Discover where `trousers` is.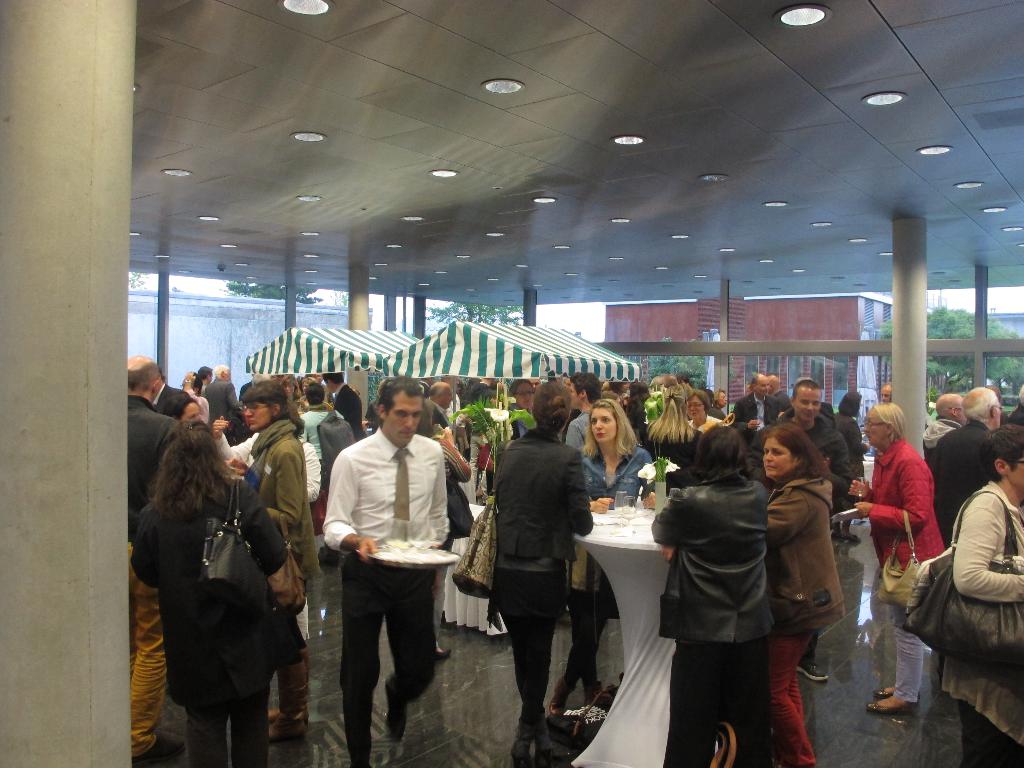
Discovered at box(890, 628, 924, 707).
